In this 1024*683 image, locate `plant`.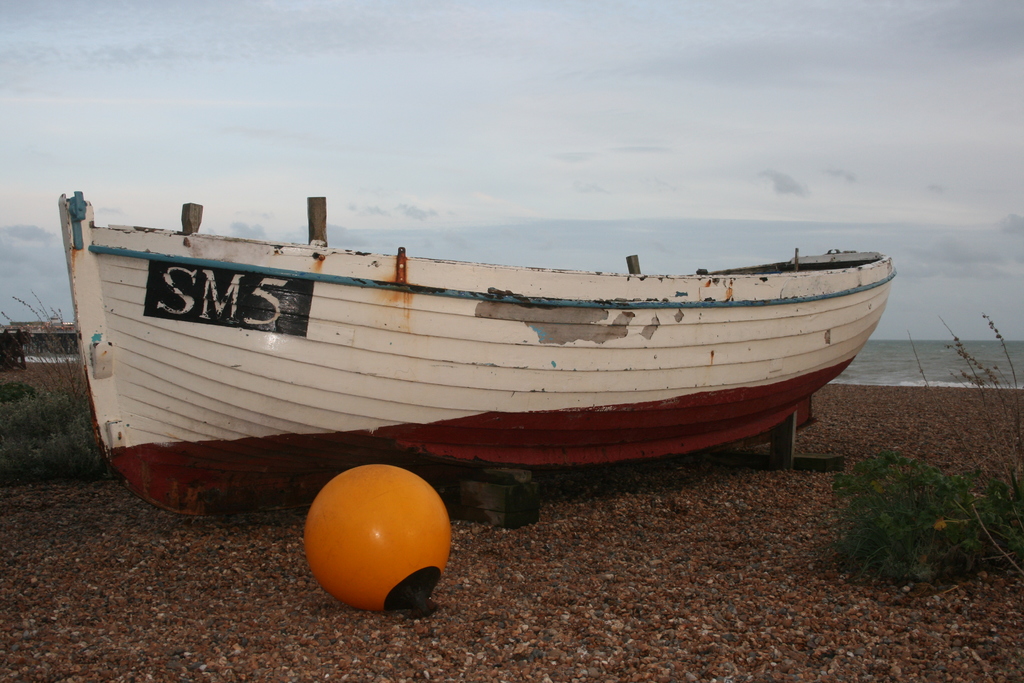
Bounding box: left=822, top=448, right=1023, bottom=582.
